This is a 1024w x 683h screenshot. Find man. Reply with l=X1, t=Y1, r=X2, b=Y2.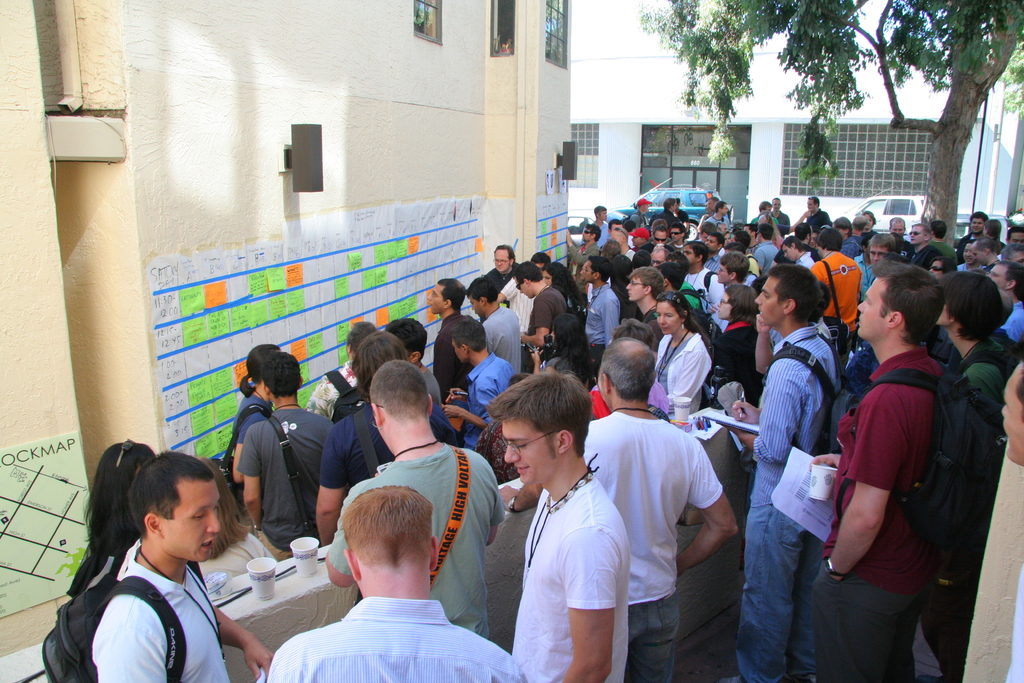
l=497, t=337, r=741, b=682.
